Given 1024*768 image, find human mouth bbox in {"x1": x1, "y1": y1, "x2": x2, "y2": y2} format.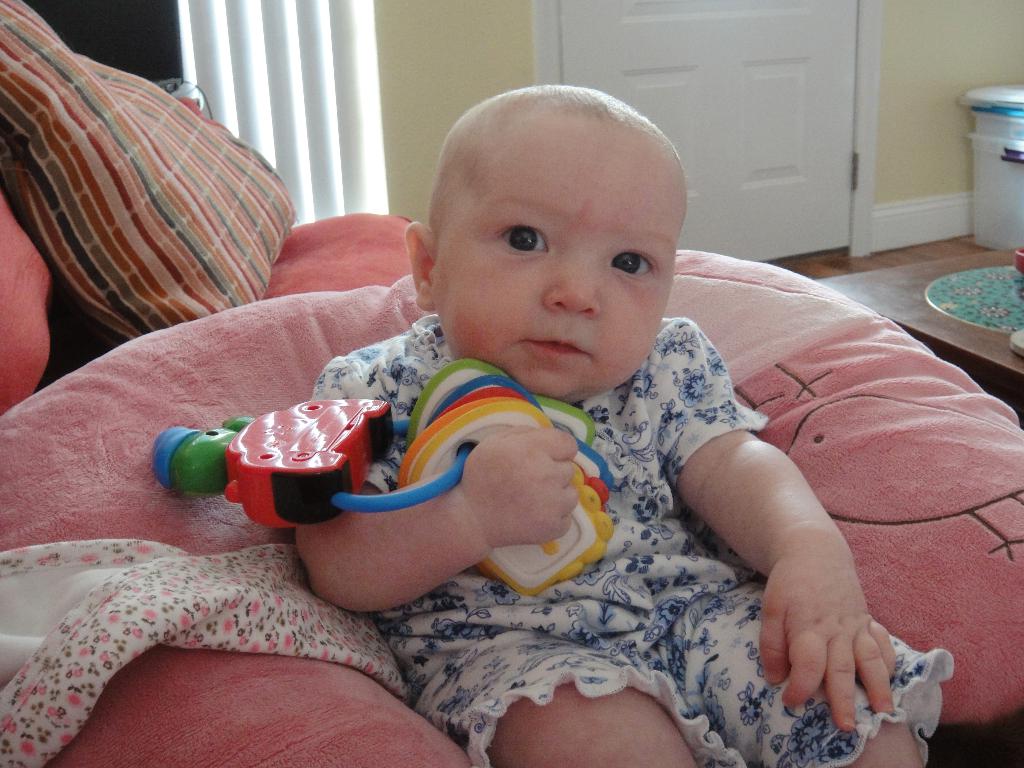
{"x1": 526, "y1": 339, "x2": 590, "y2": 355}.
